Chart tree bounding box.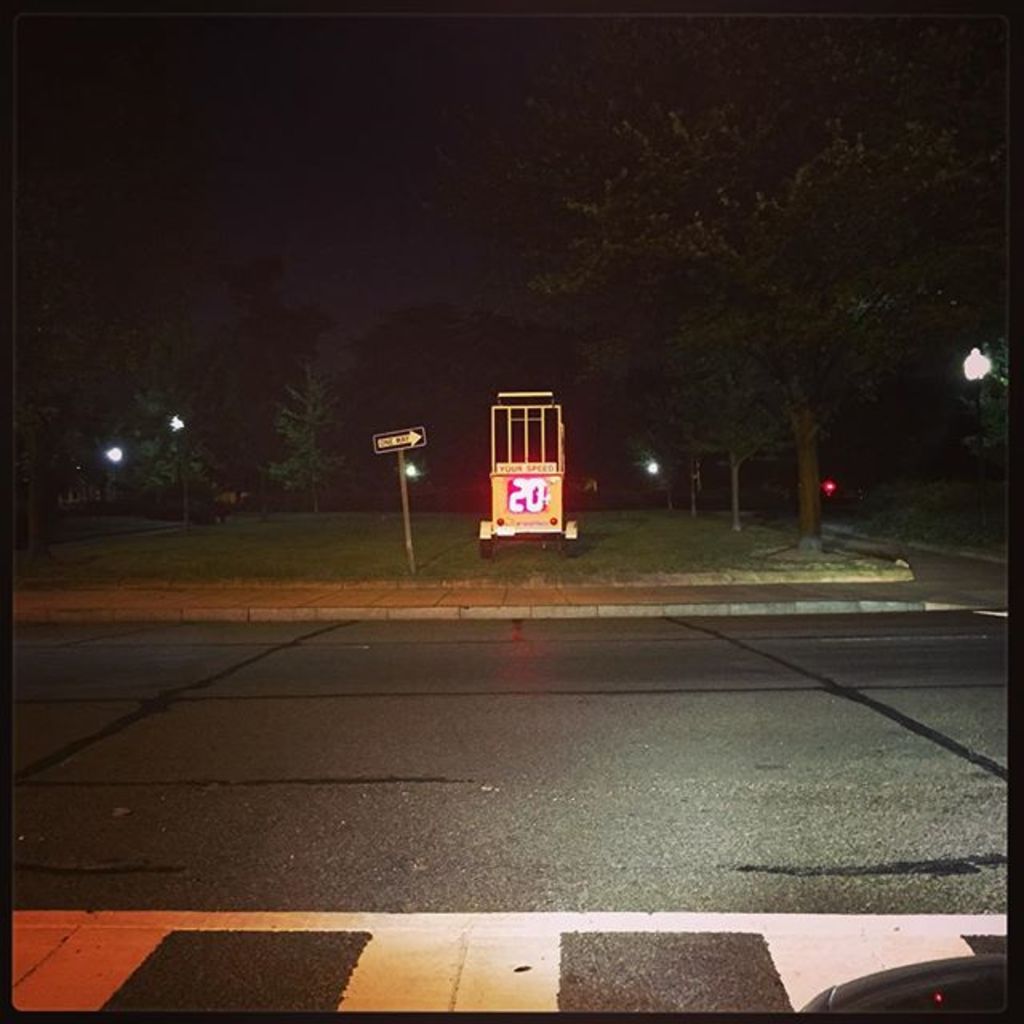
Charted: x1=514, y1=21, x2=1010, y2=547.
